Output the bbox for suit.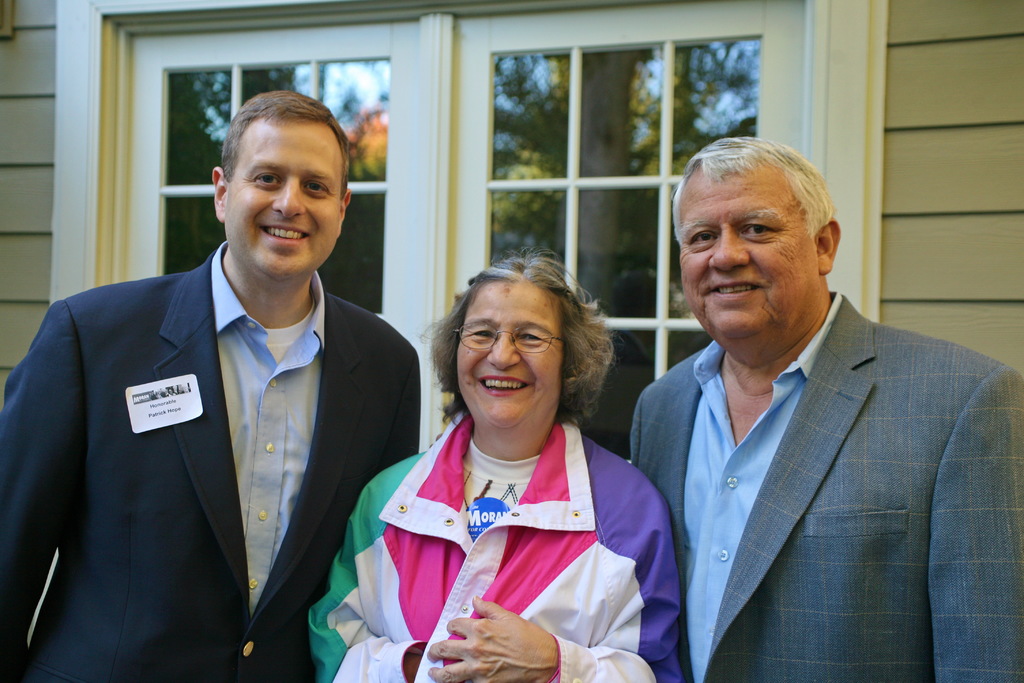
628, 288, 1023, 682.
